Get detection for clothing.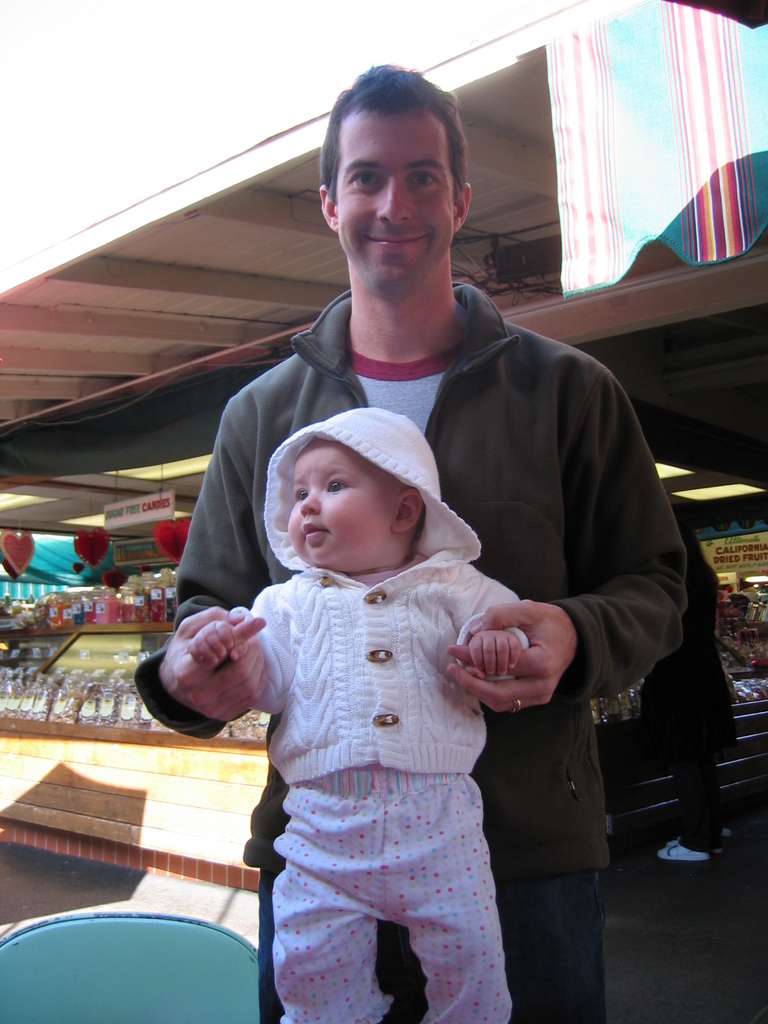
Detection: 131,278,687,1023.
